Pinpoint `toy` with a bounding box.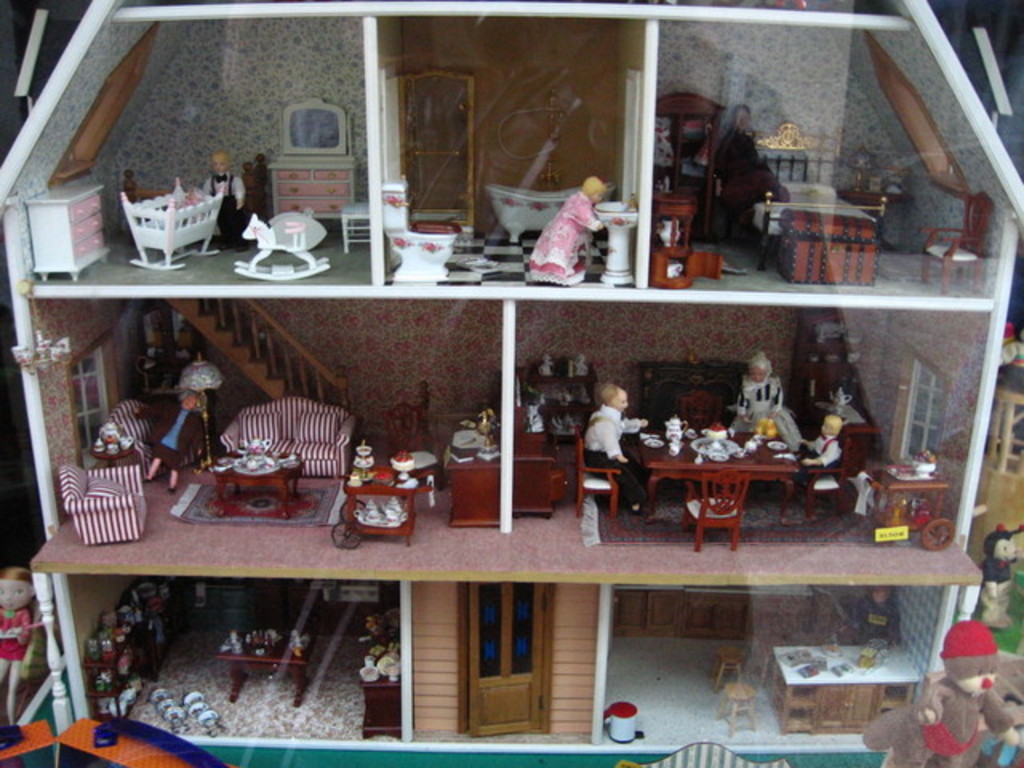
crop(234, 213, 330, 280).
